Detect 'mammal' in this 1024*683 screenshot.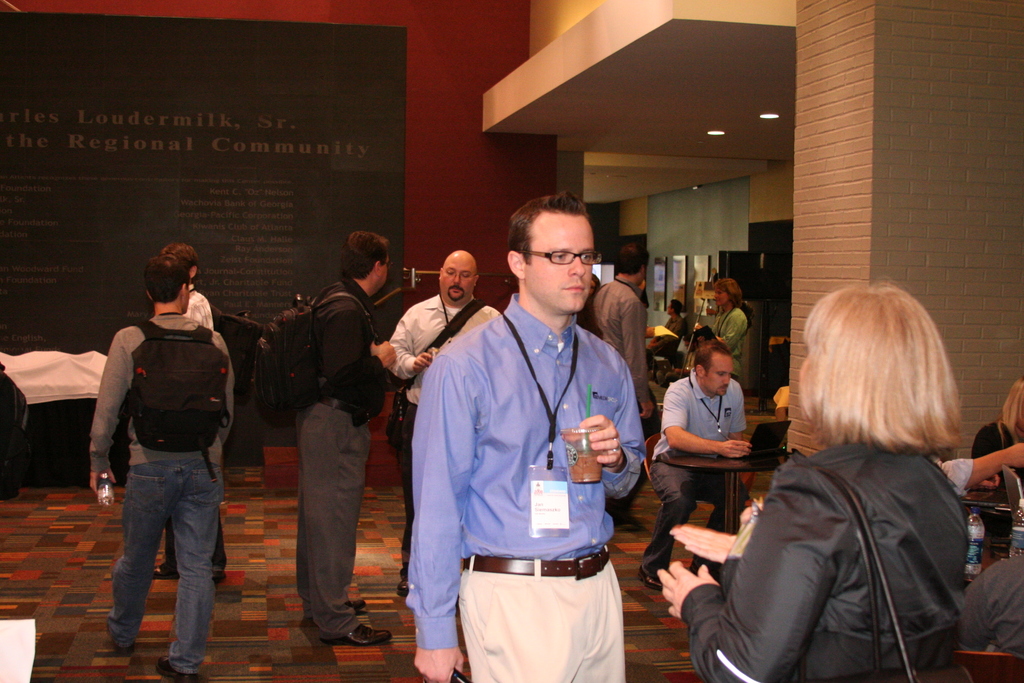
Detection: l=977, t=377, r=1023, b=489.
